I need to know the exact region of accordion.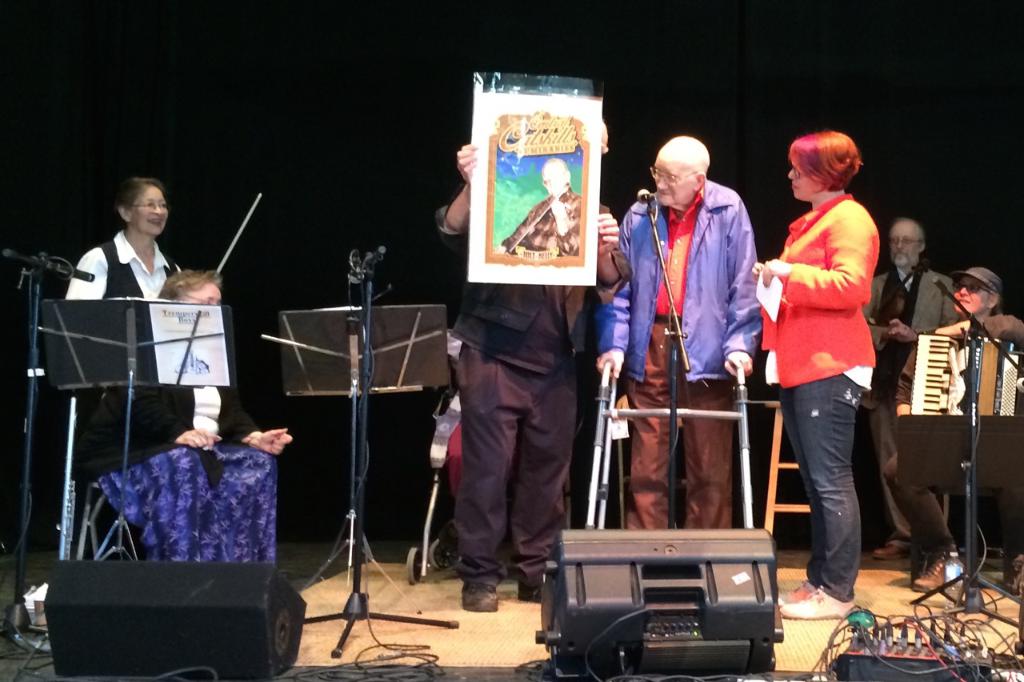
Region: 898 325 1023 424.
